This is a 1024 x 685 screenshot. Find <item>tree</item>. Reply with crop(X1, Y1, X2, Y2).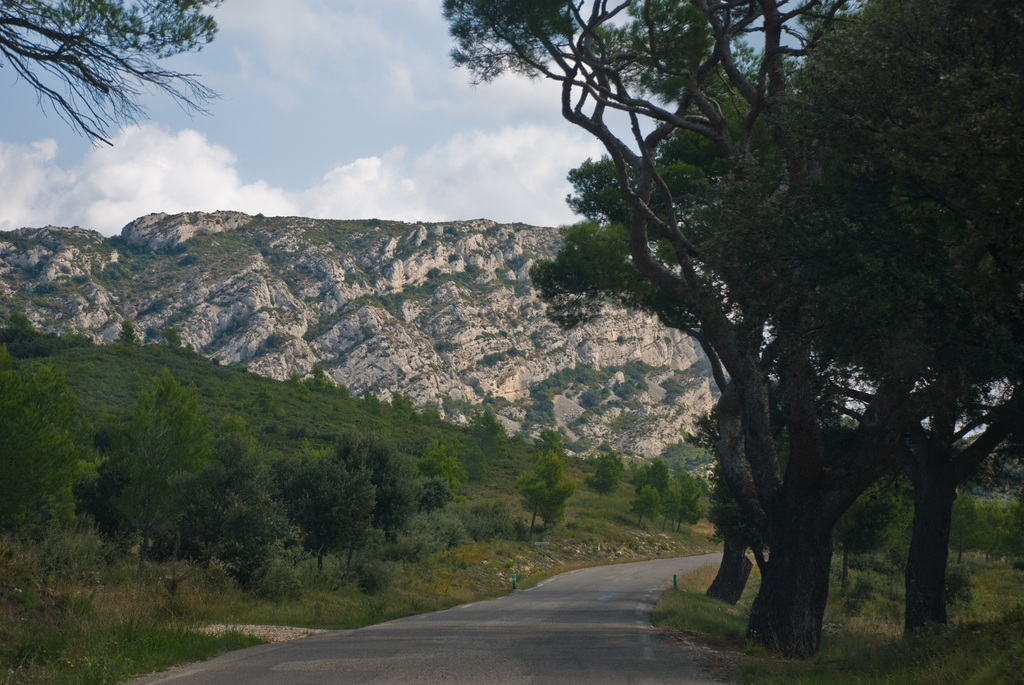
crop(0, 0, 230, 157).
